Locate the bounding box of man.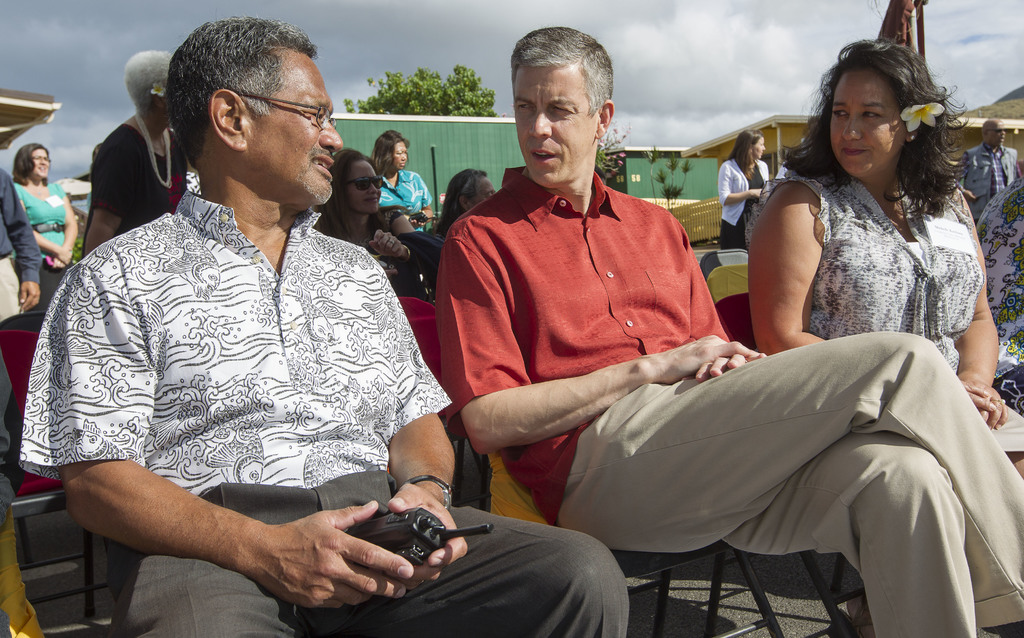
Bounding box: detection(433, 22, 1023, 637).
